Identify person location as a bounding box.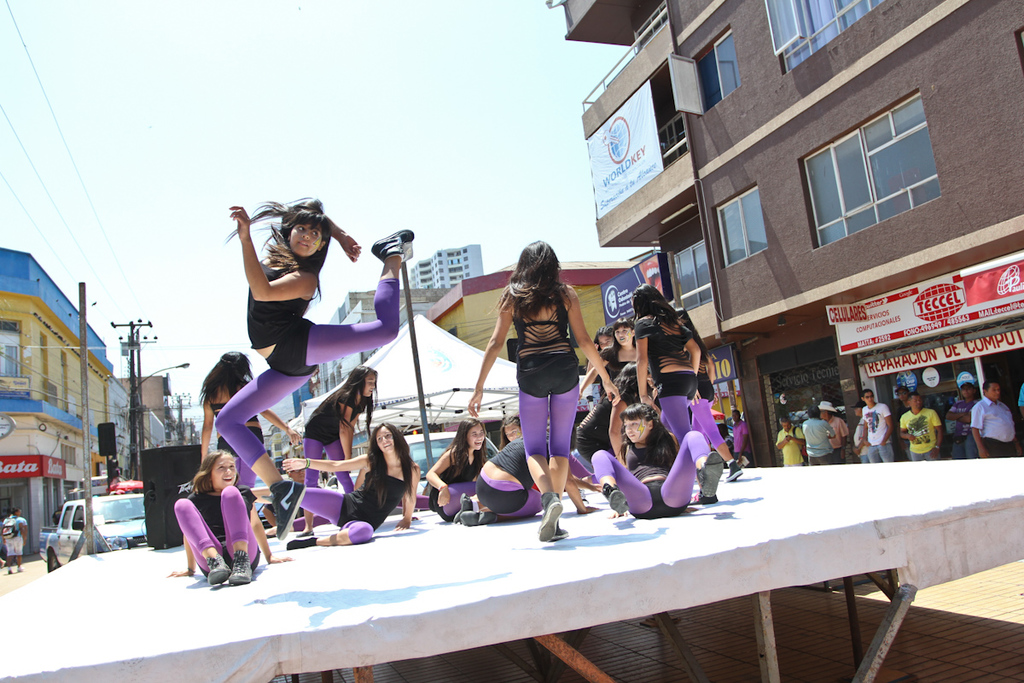
<region>869, 389, 893, 462</region>.
